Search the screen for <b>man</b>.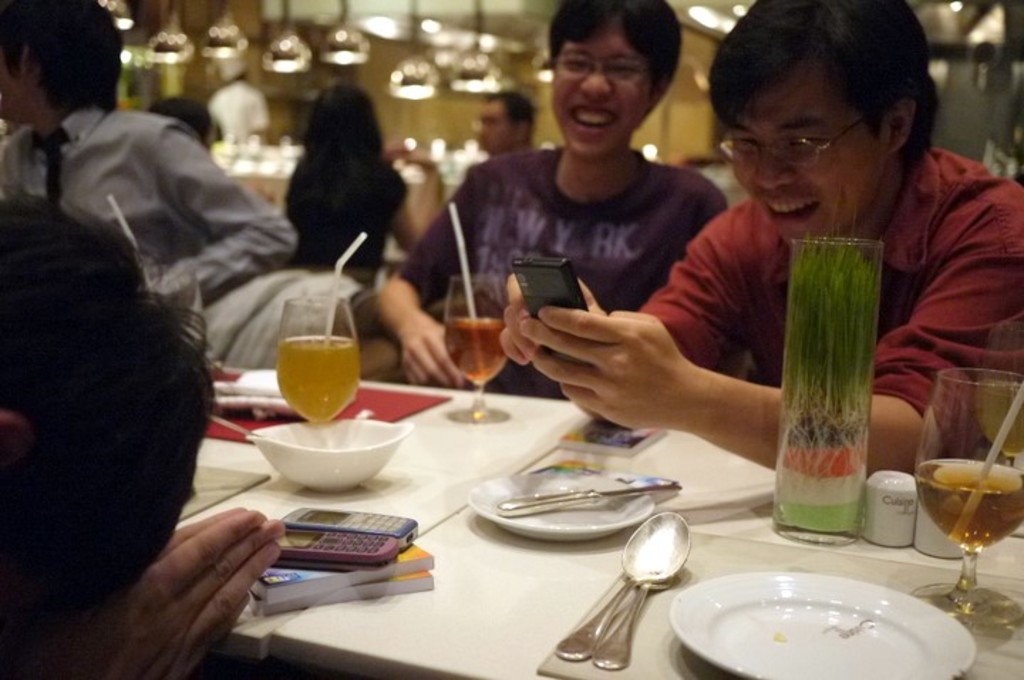
Found at x1=501 y1=0 x2=1023 y2=478.
